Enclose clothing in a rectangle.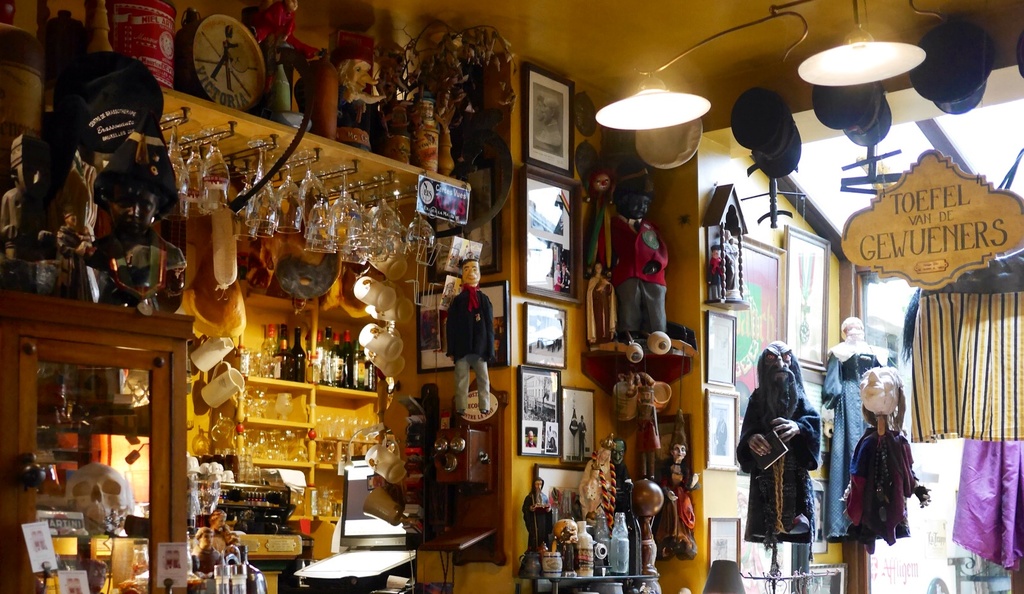
{"left": 744, "top": 344, "right": 836, "bottom": 560}.
